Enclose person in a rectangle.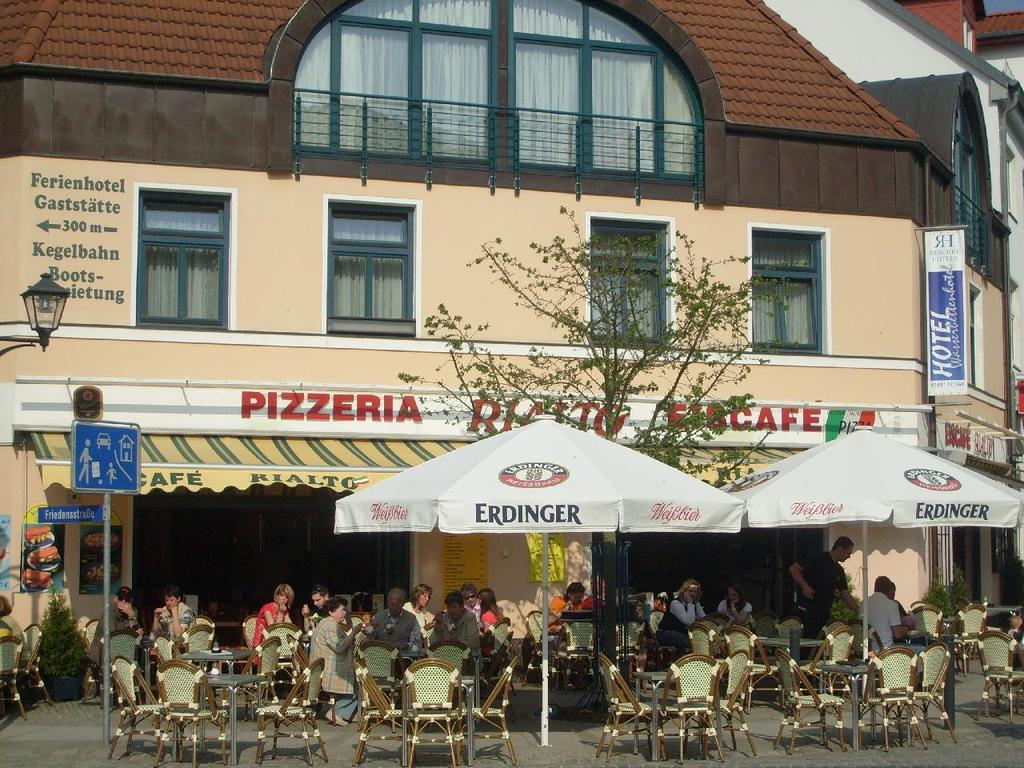
152,590,198,646.
